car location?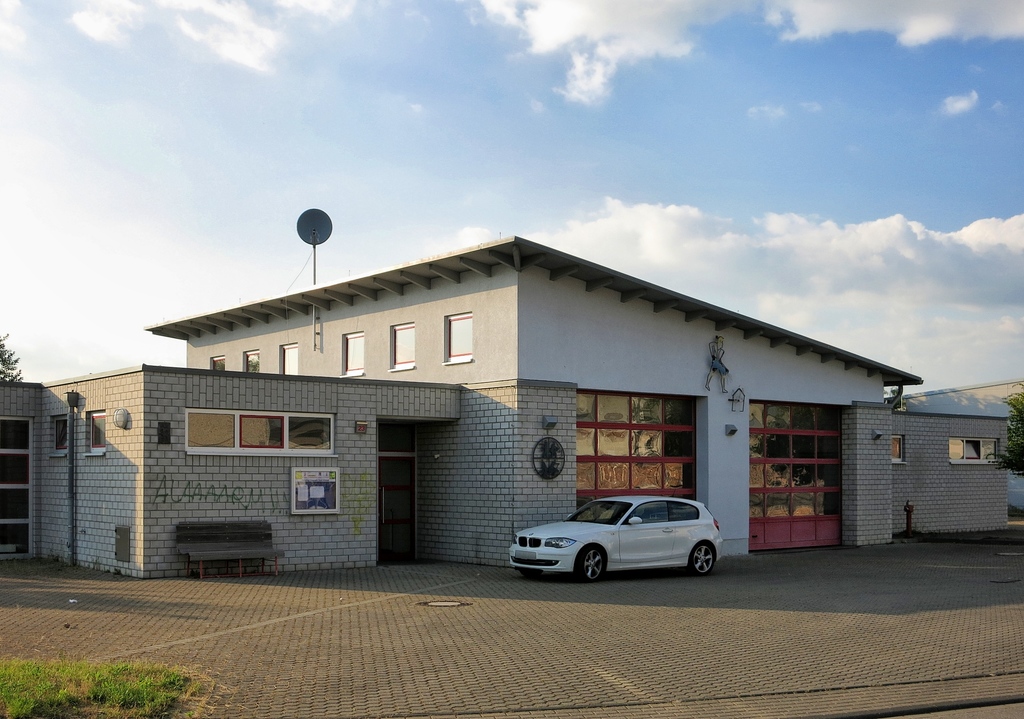
505:491:739:585
